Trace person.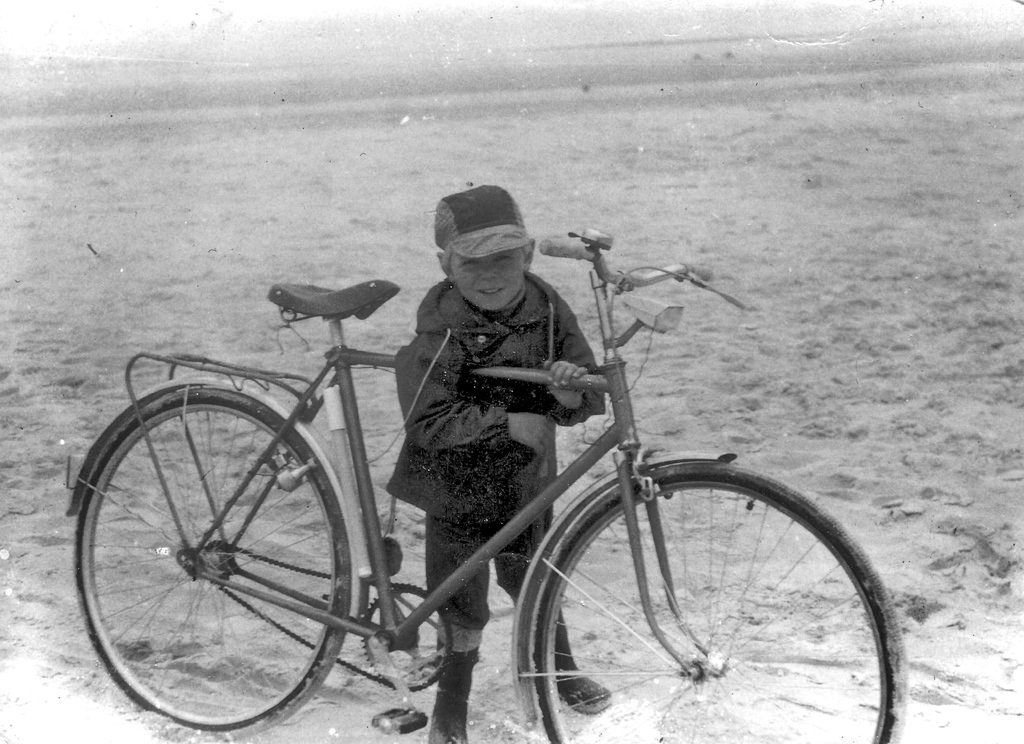
Traced to [left=389, top=166, right=614, bottom=609].
